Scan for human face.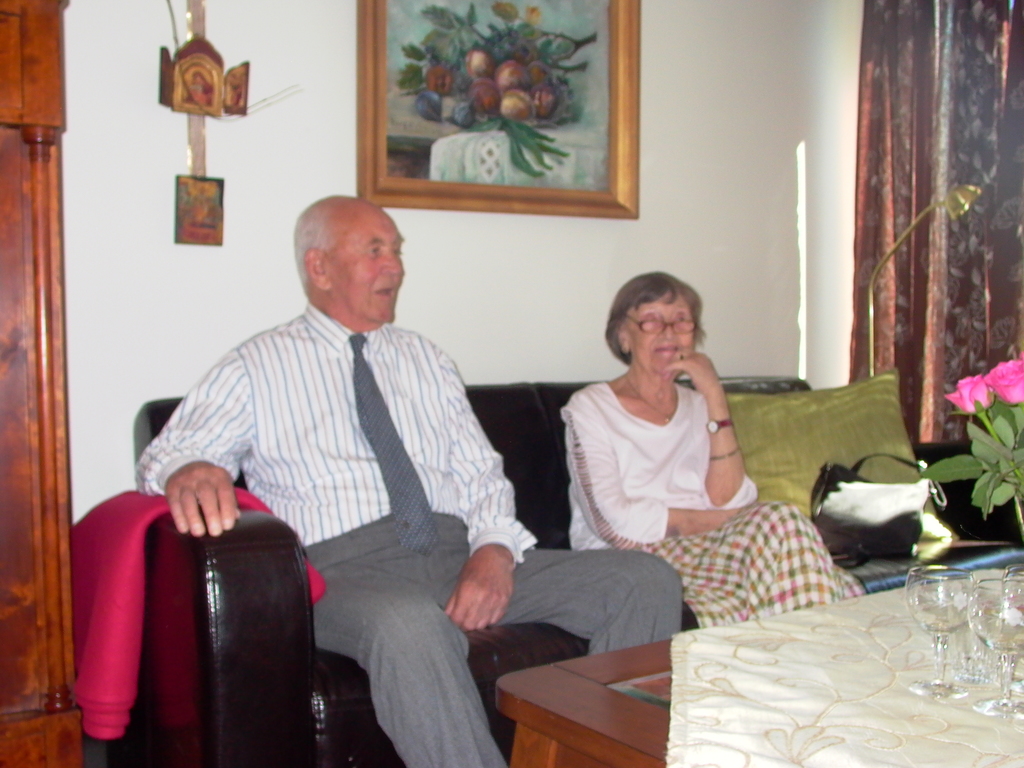
Scan result: region(622, 294, 695, 373).
